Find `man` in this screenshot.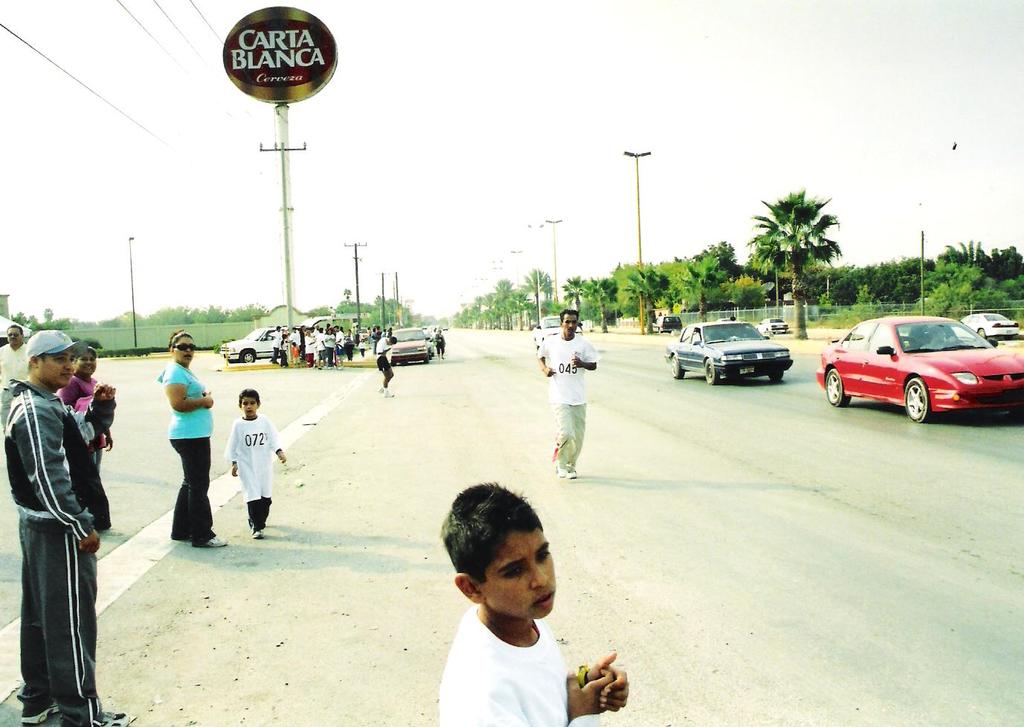
The bounding box for `man` is [373,333,399,397].
